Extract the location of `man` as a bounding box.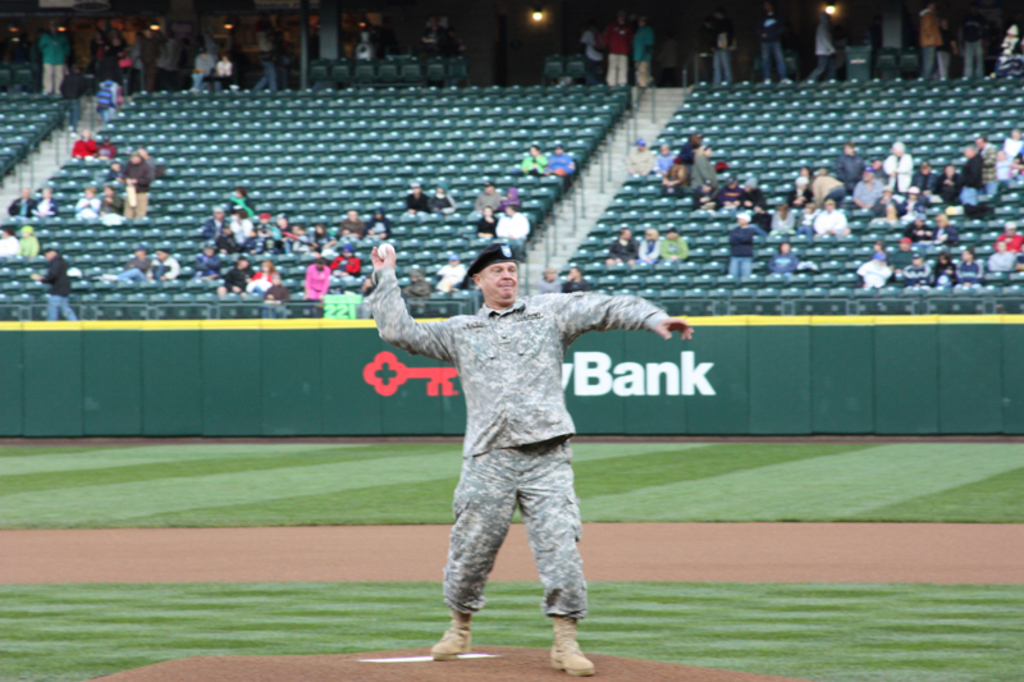
<region>959, 142, 979, 207</region>.
